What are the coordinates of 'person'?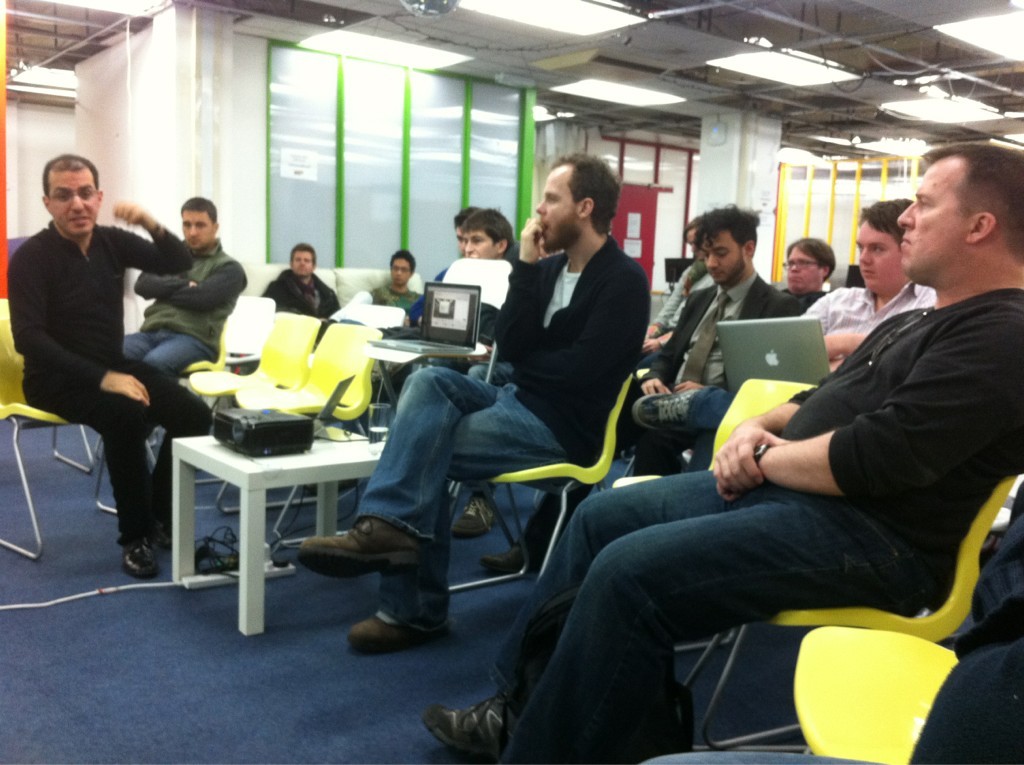
l=413, t=209, r=525, b=374.
